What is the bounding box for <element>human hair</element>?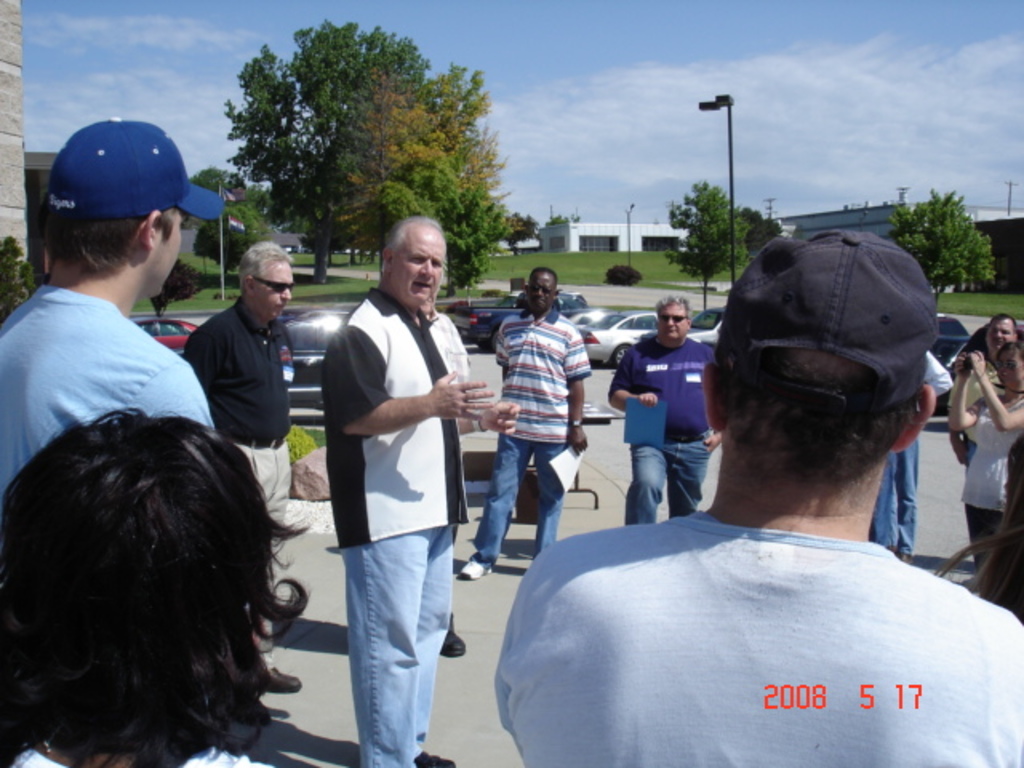
<region>723, 400, 917, 483</region>.
